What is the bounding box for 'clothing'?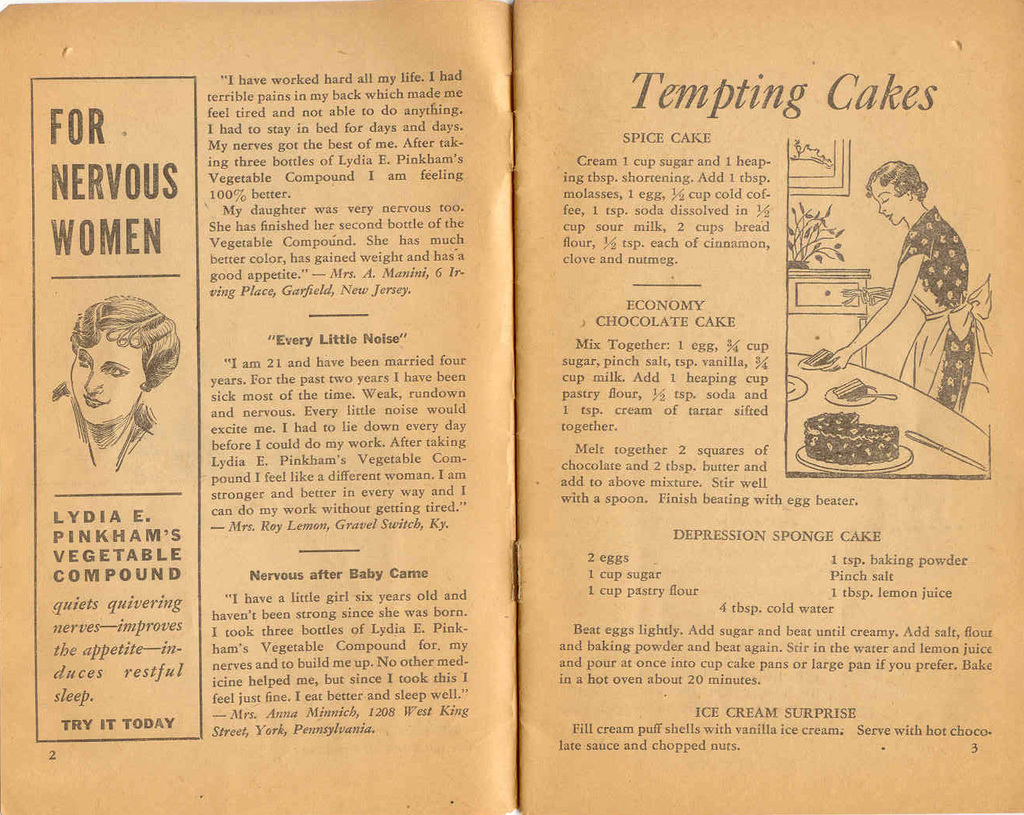
x1=52 y1=397 x2=149 y2=470.
